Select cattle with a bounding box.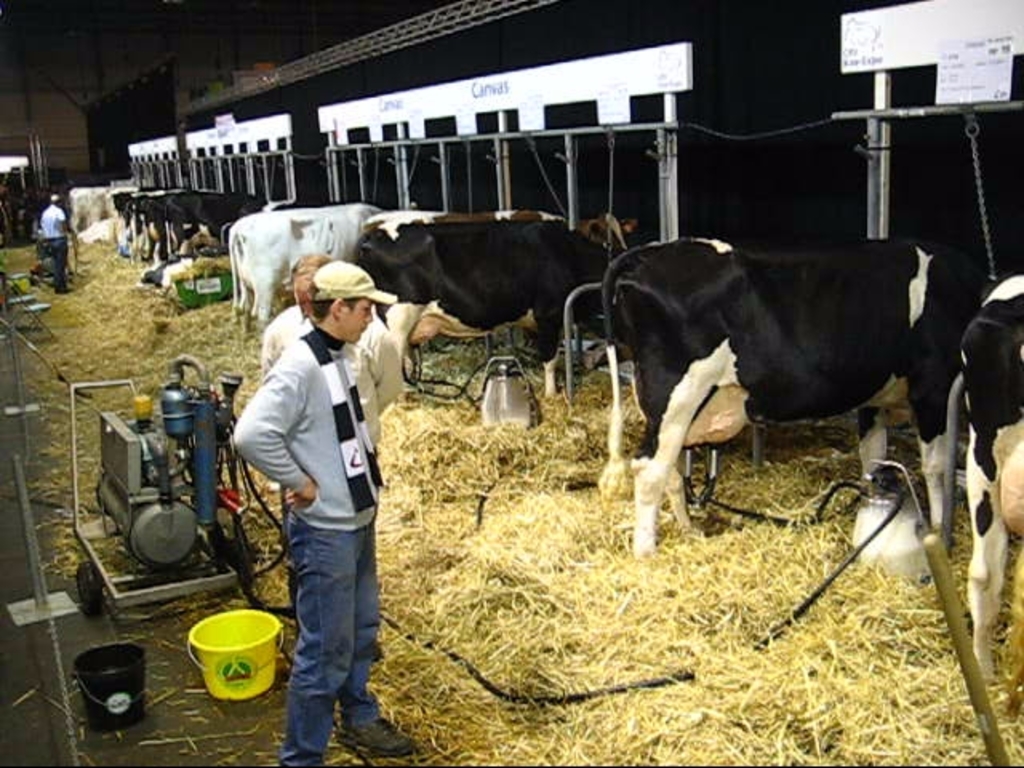
box(365, 214, 642, 384).
